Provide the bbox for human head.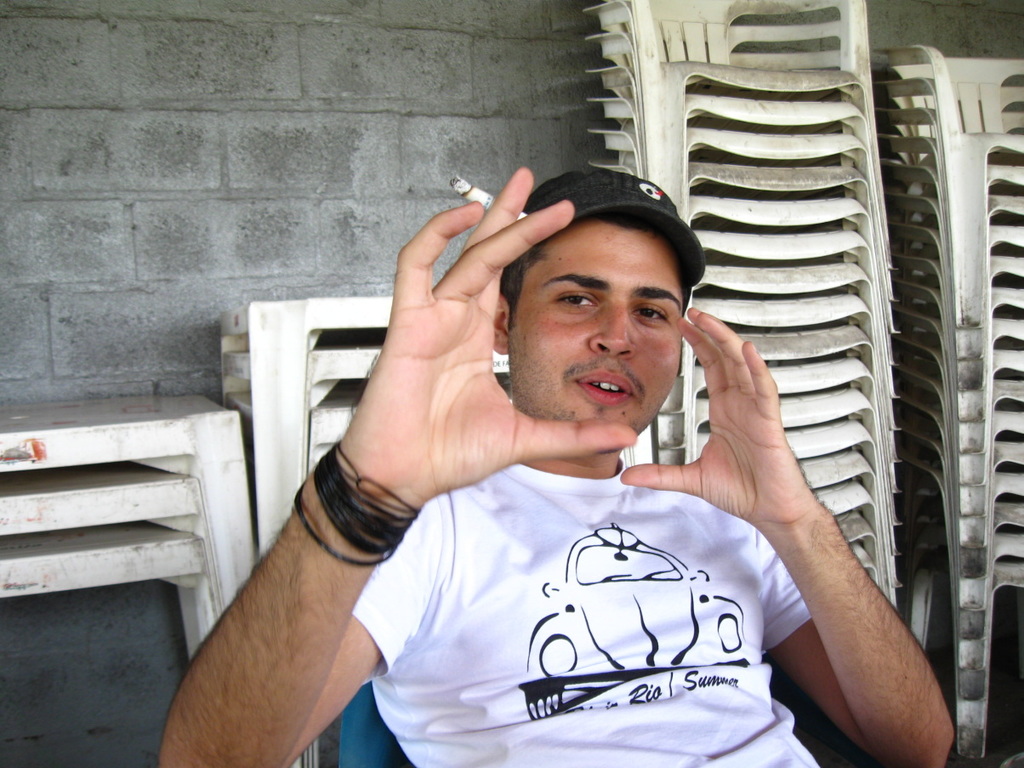
[488,154,709,401].
